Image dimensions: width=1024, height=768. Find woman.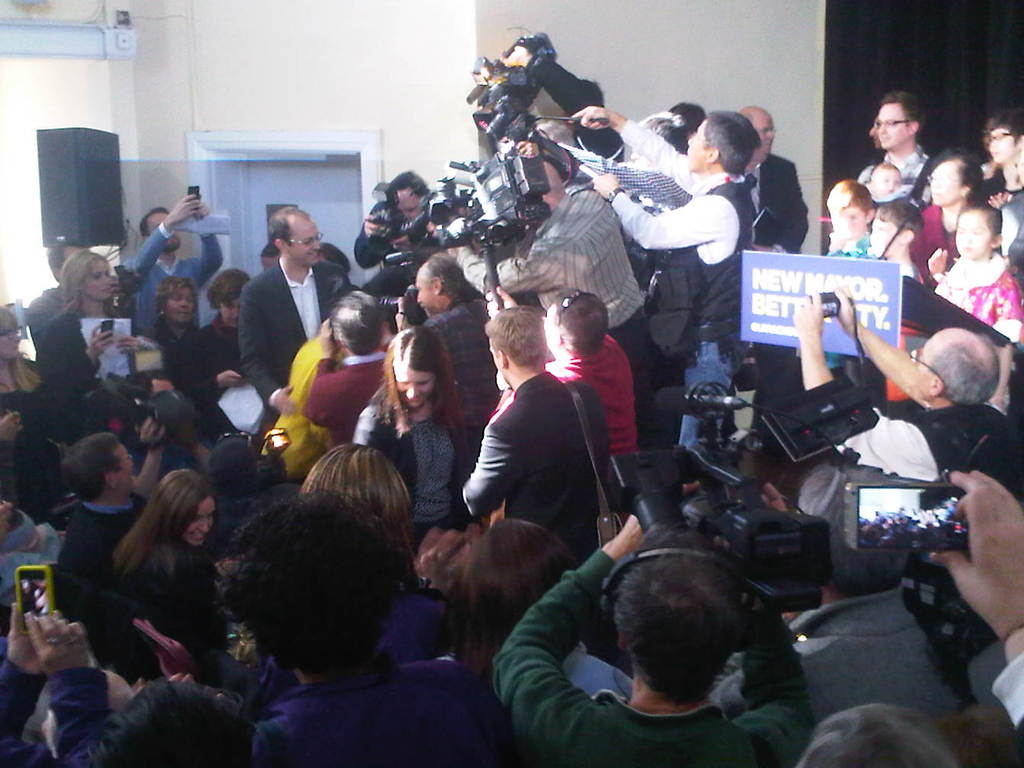
(left=188, top=267, right=269, bottom=427).
